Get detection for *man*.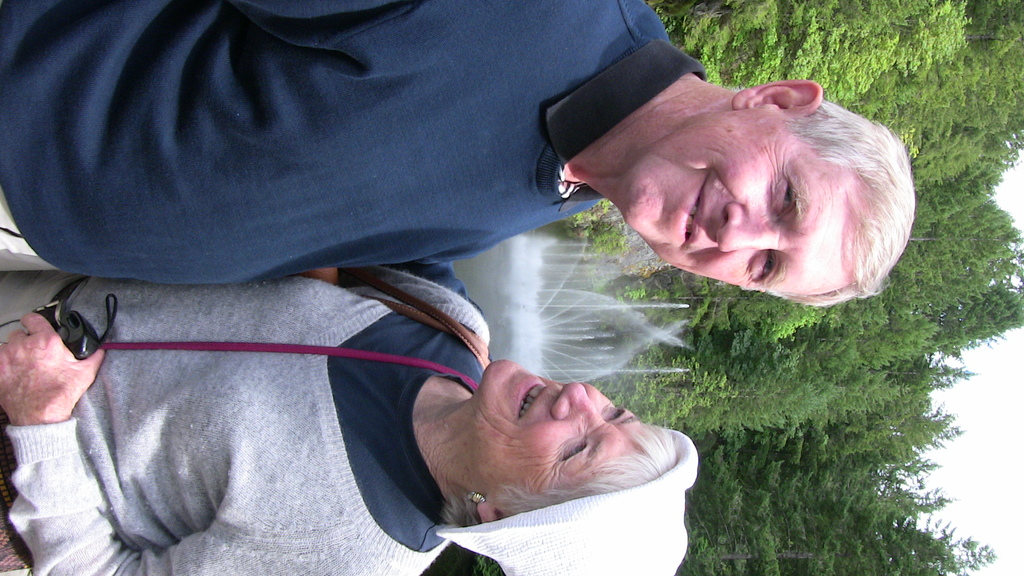
Detection: x1=0, y1=0, x2=916, y2=307.
